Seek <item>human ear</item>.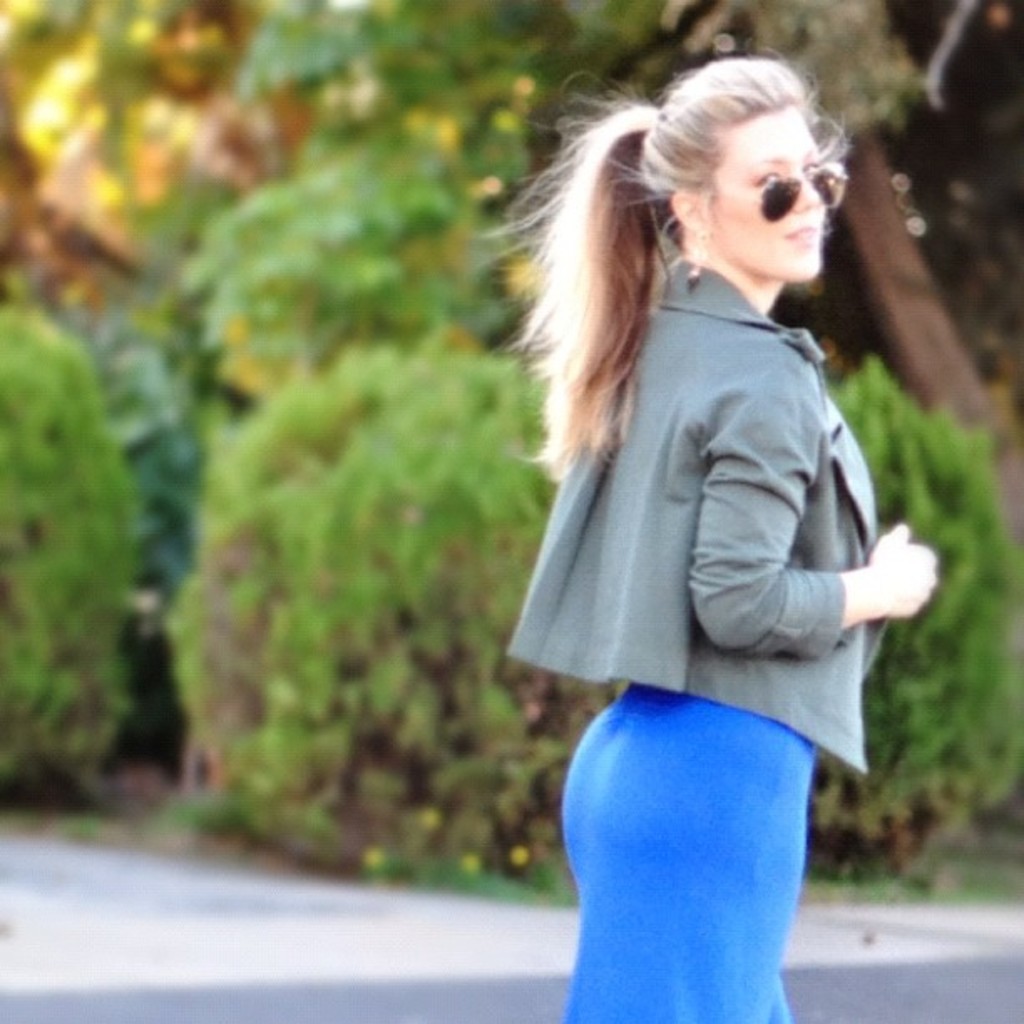
(674, 191, 711, 236).
